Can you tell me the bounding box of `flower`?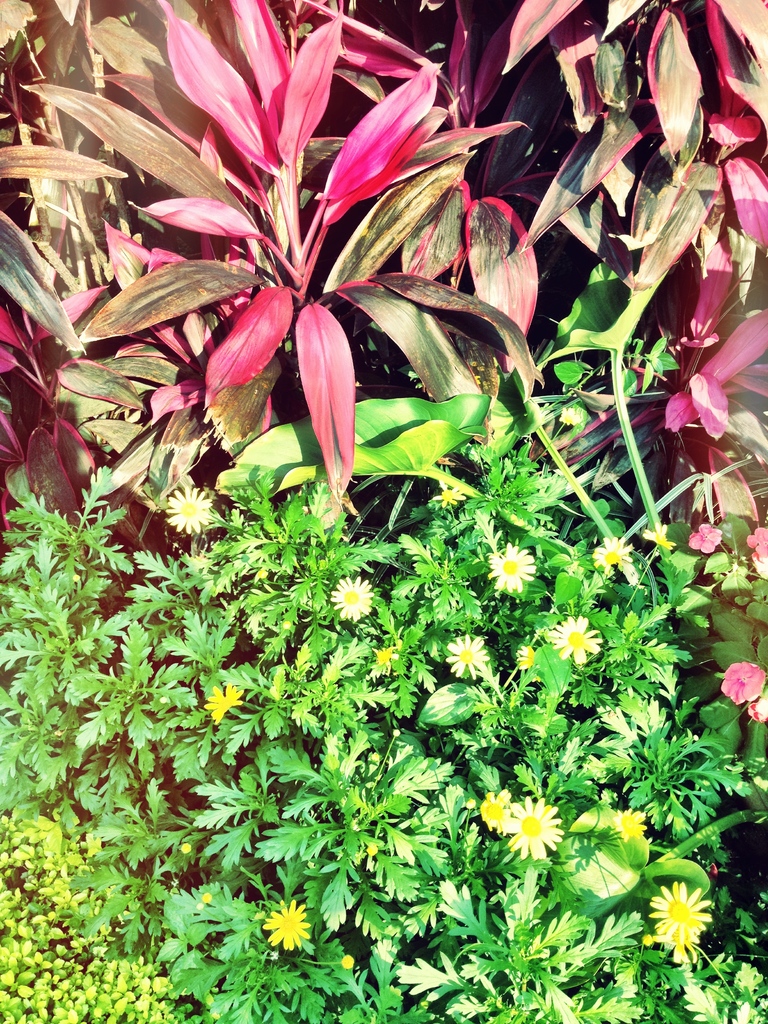
detection(723, 662, 767, 705).
